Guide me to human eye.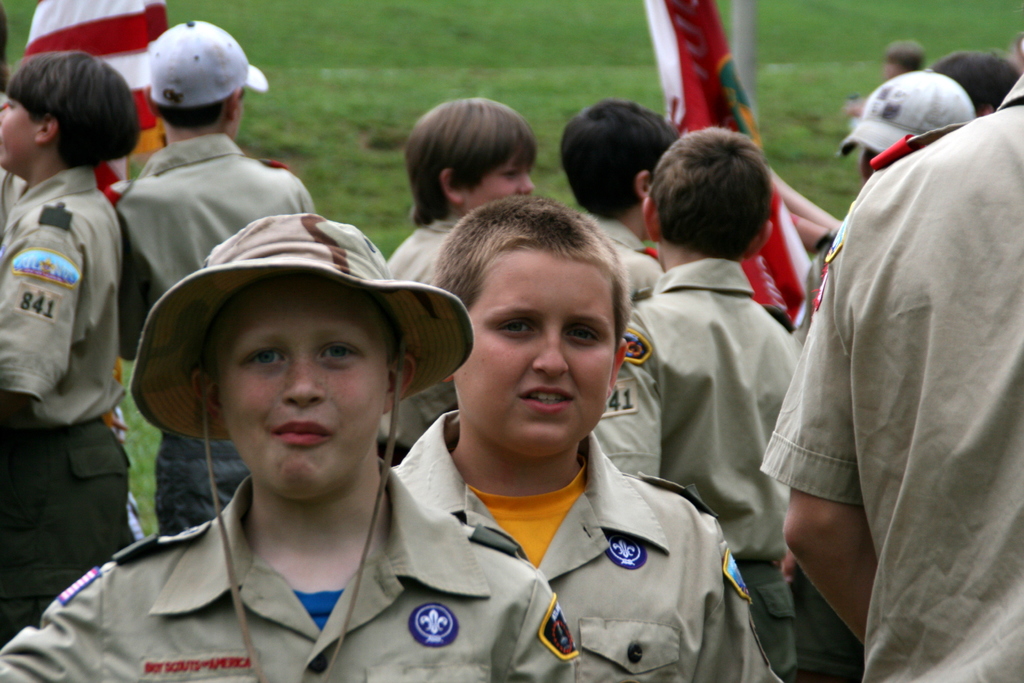
Guidance: region(502, 320, 540, 337).
